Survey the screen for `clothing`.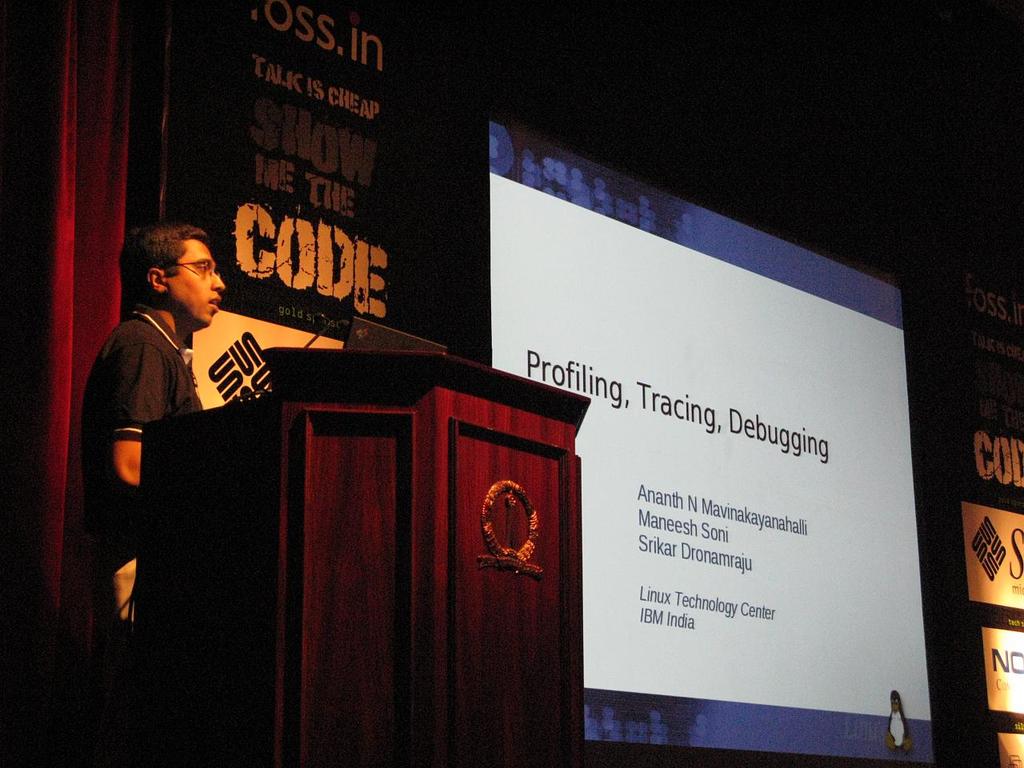
Survey found: bbox(70, 302, 214, 618).
